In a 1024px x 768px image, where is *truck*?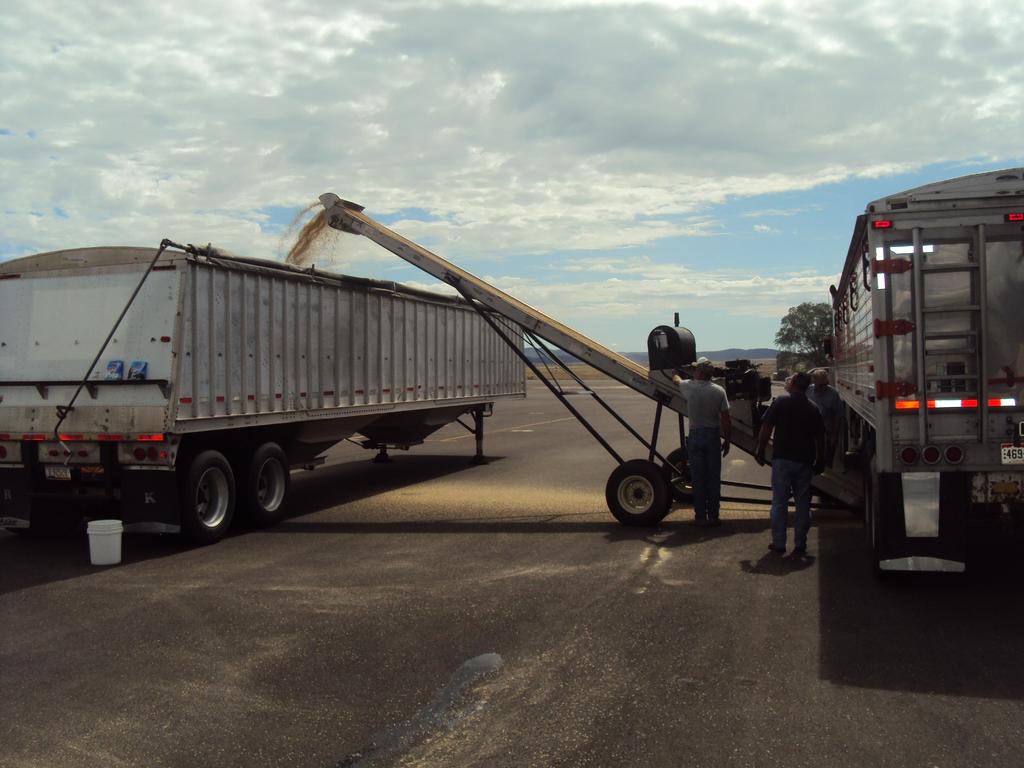
pyautogui.locateOnScreen(0, 234, 521, 542).
